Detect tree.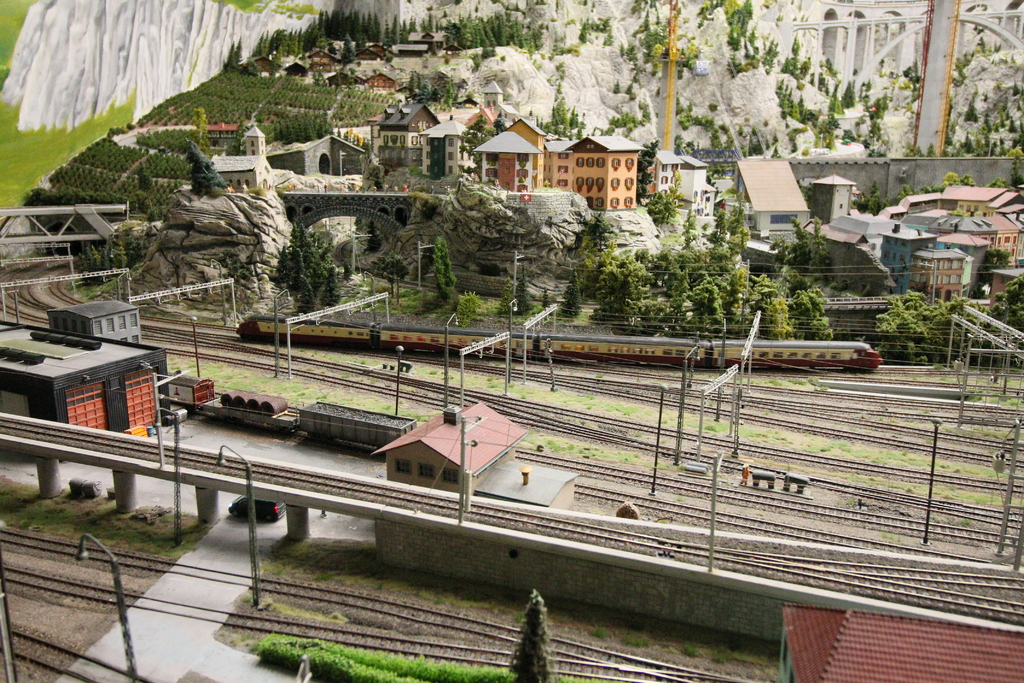
Detected at (x1=372, y1=256, x2=413, y2=303).
